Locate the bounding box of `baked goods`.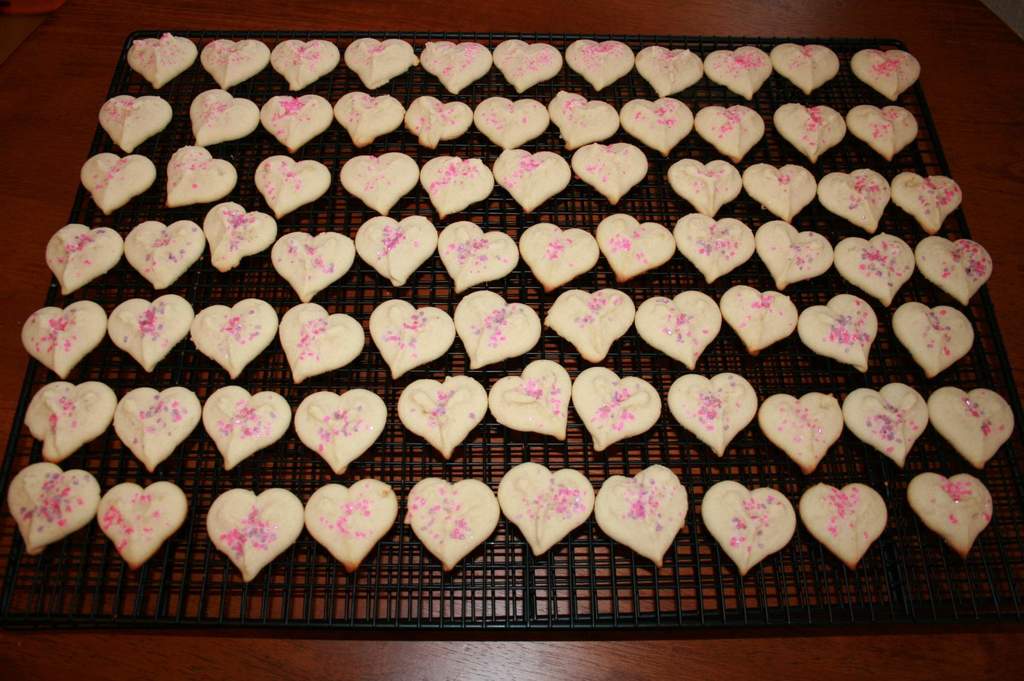
Bounding box: {"x1": 798, "y1": 294, "x2": 881, "y2": 376}.
